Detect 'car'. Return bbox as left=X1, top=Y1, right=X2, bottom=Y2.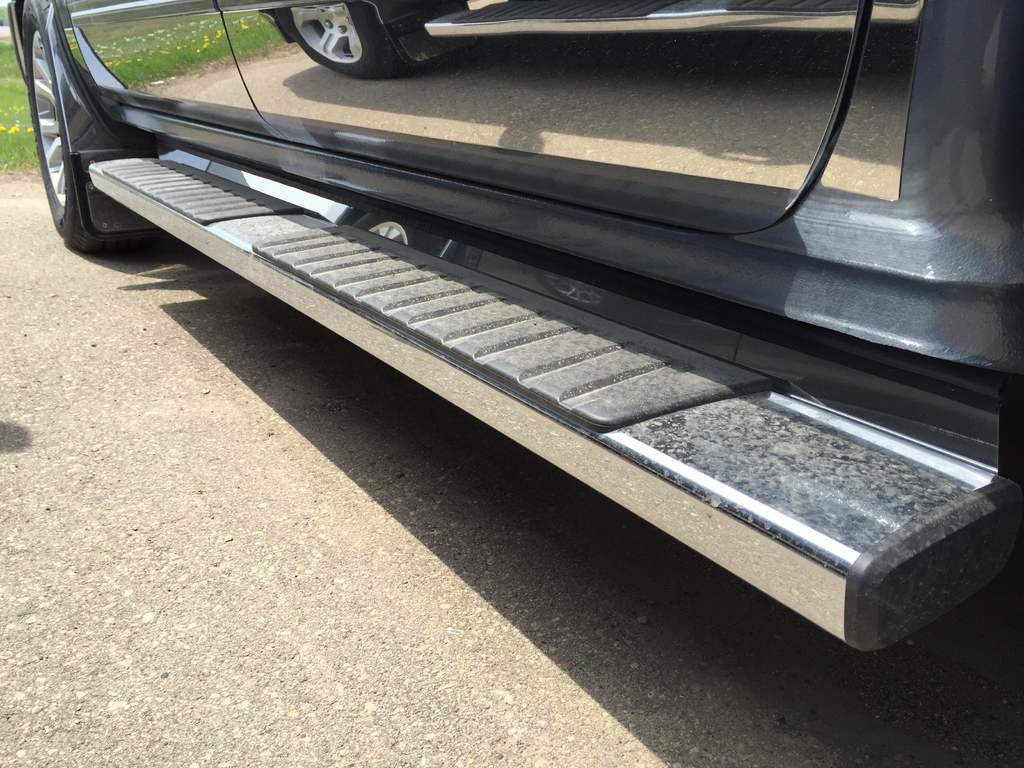
left=8, top=0, right=1023, bottom=648.
